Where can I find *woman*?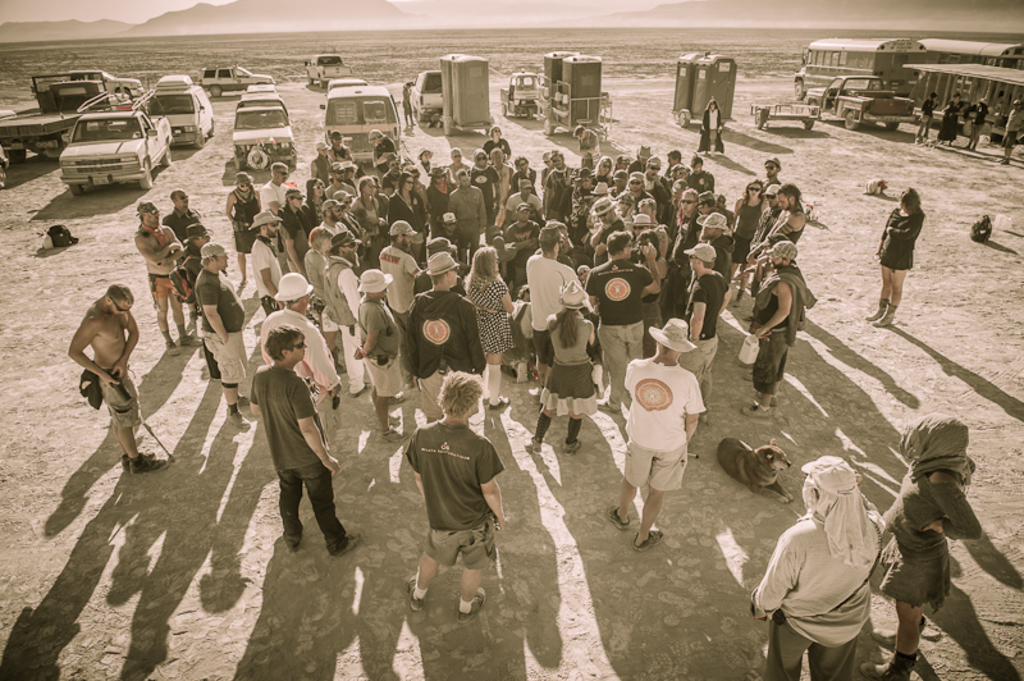
You can find it at <bbox>484, 124, 513, 159</bbox>.
